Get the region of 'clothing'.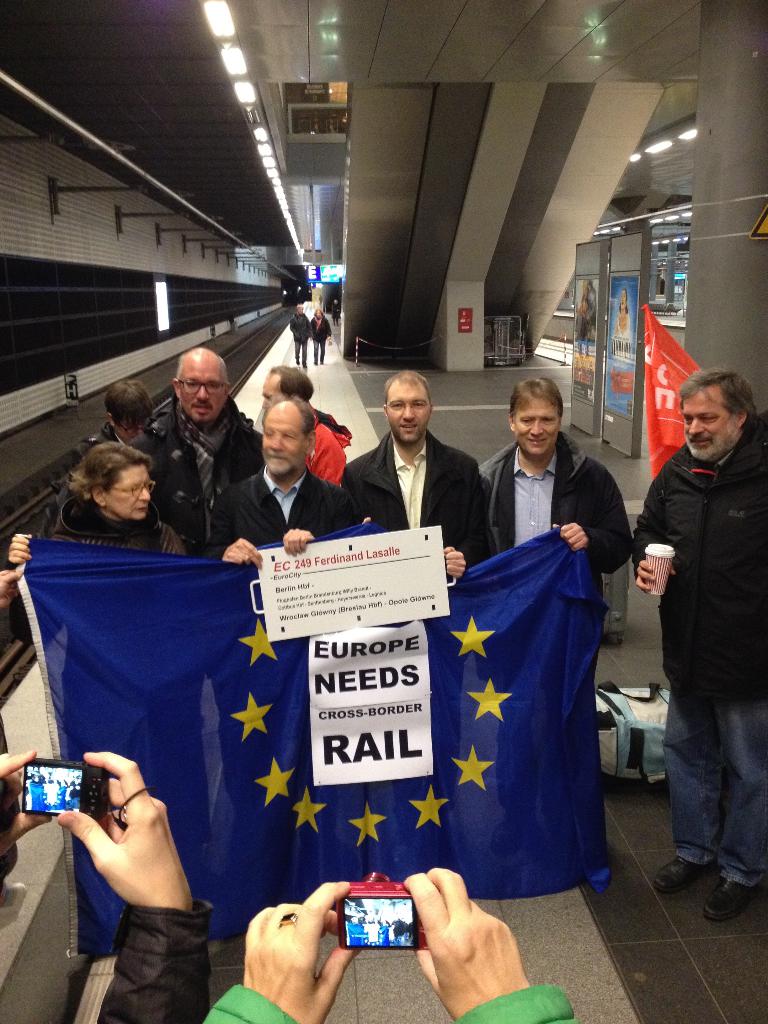
bbox=(29, 503, 204, 570).
